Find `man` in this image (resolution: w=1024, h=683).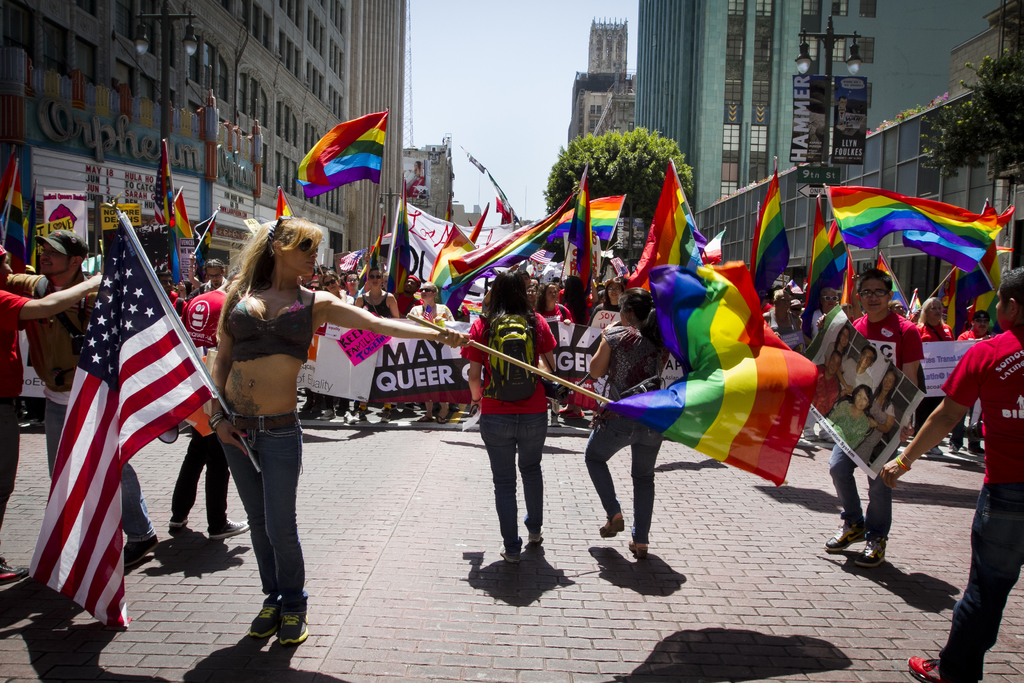
<box>202,255,256,299</box>.
